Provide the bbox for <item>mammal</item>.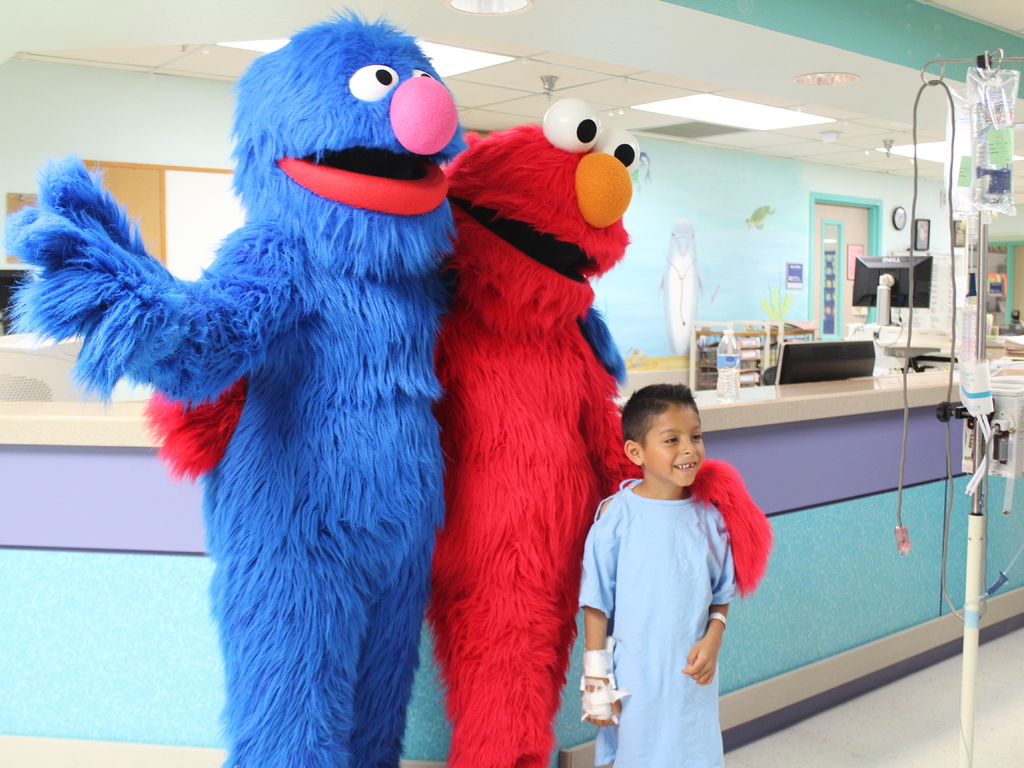
BBox(564, 381, 780, 732).
